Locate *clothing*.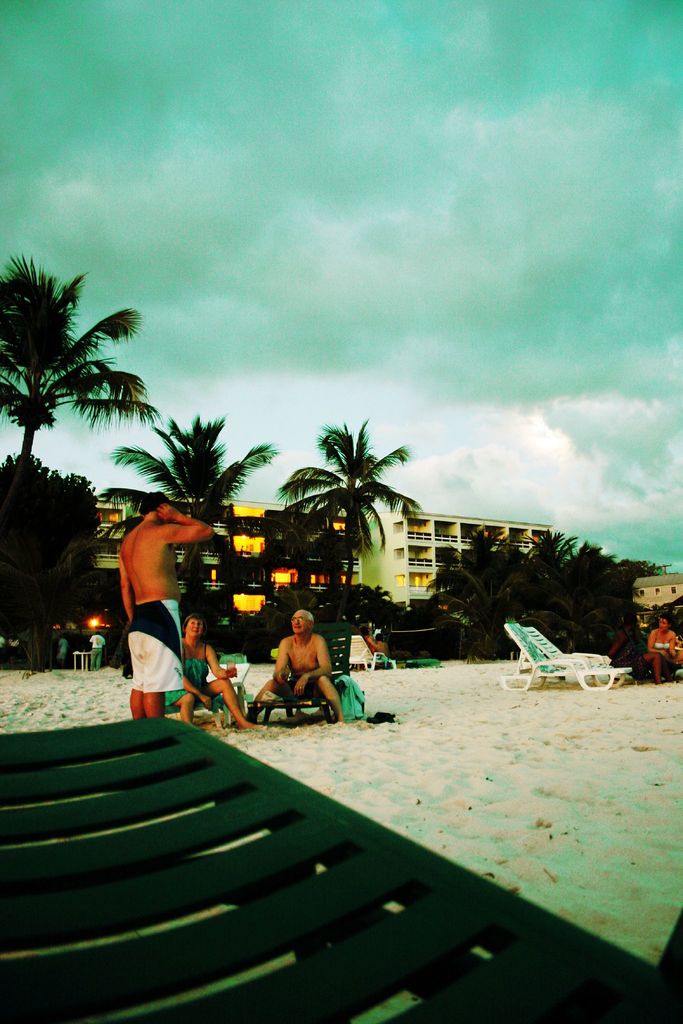
Bounding box: box(89, 634, 107, 669).
